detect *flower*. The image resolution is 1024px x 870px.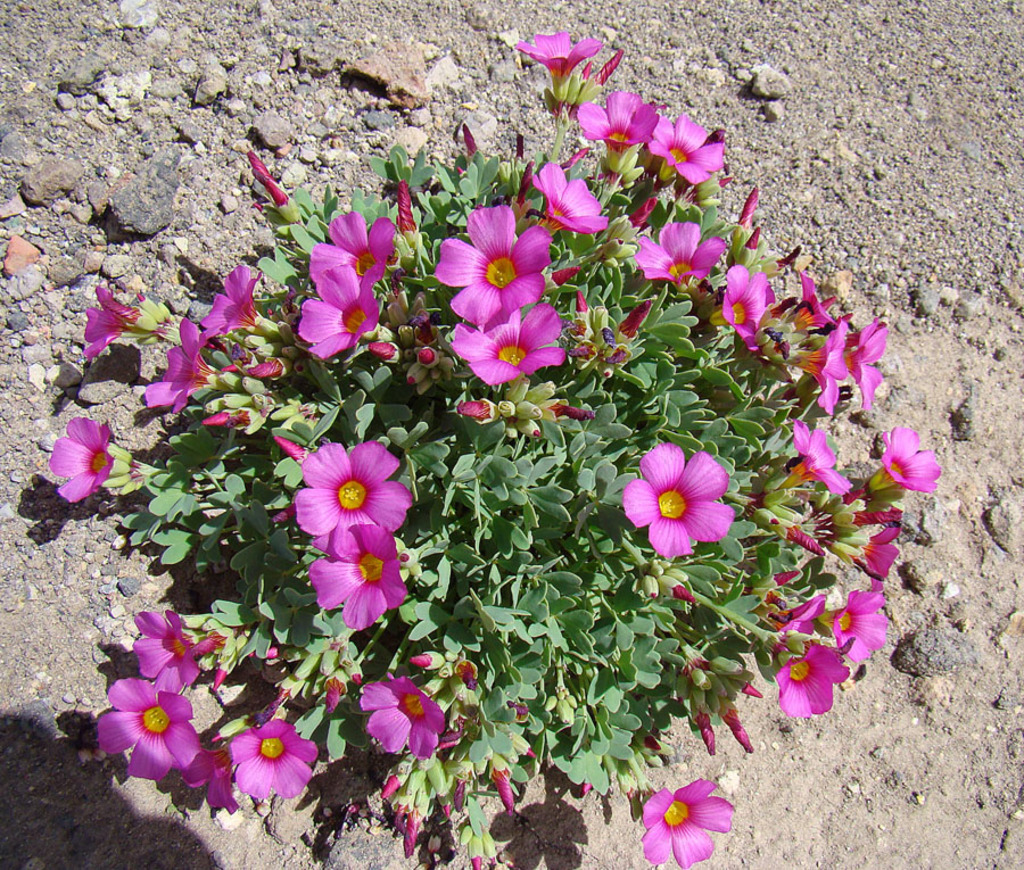
[x1=635, y1=221, x2=724, y2=288].
